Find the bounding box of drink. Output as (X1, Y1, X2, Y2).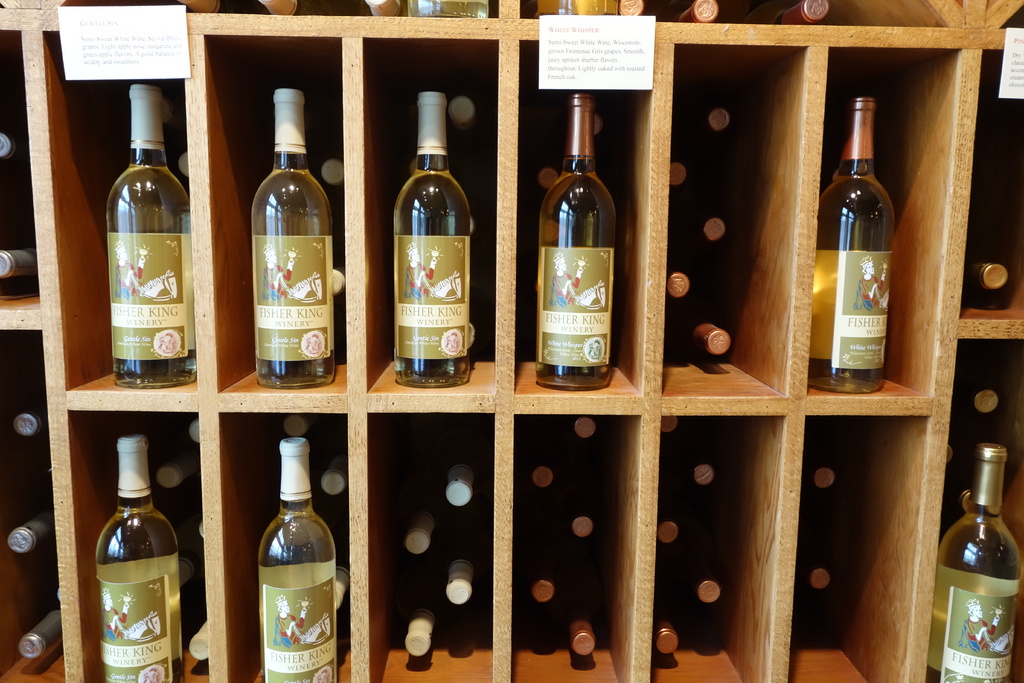
(385, 94, 474, 386).
